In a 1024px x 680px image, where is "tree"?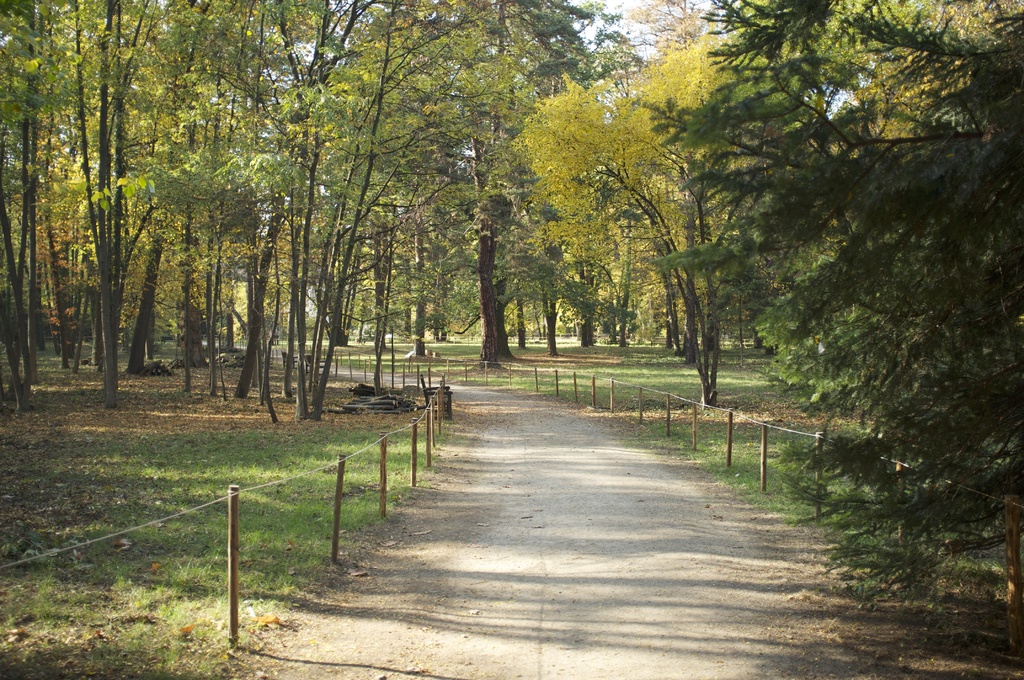
<region>644, 0, 1023, 576</region>.
